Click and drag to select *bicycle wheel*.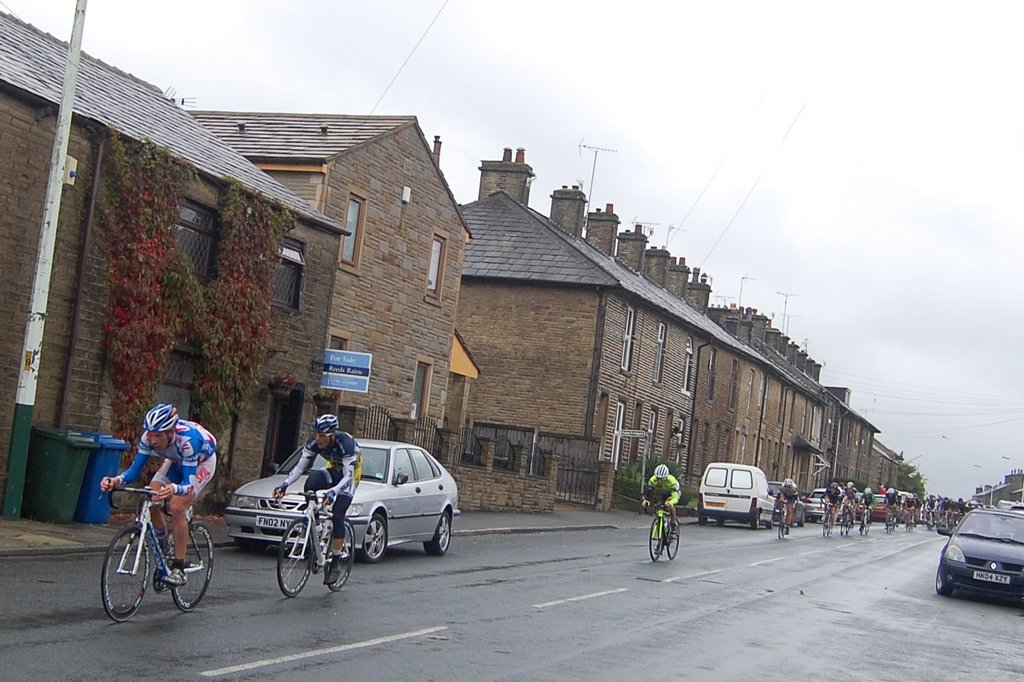
Selection: <region>646, 514, 666, 560</region>.
